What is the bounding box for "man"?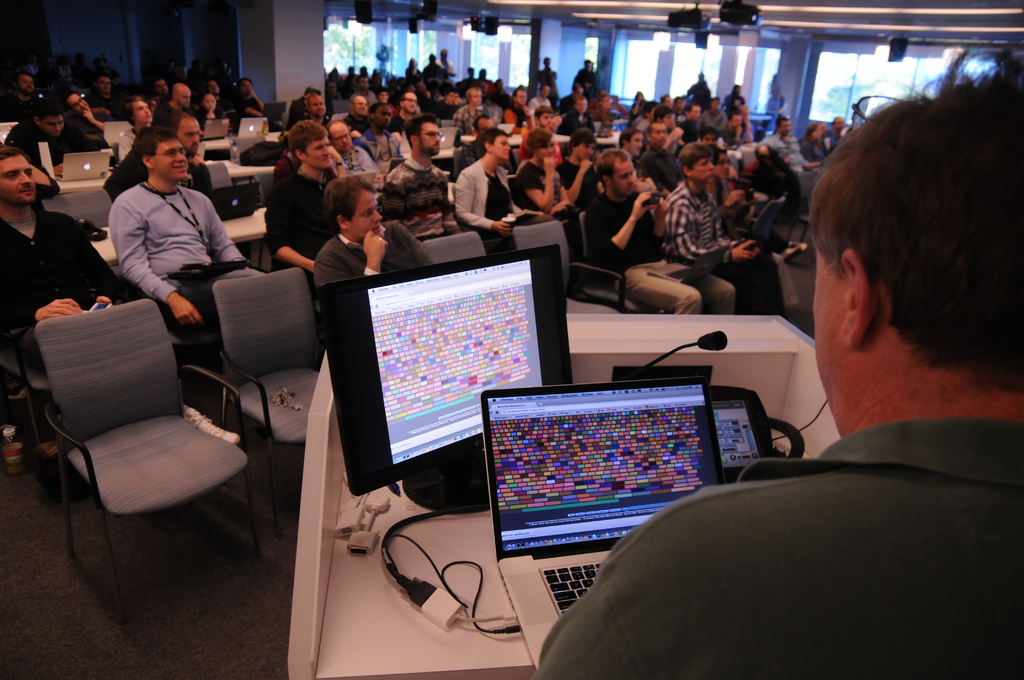
bbox=[394, 90, 422, 136].
